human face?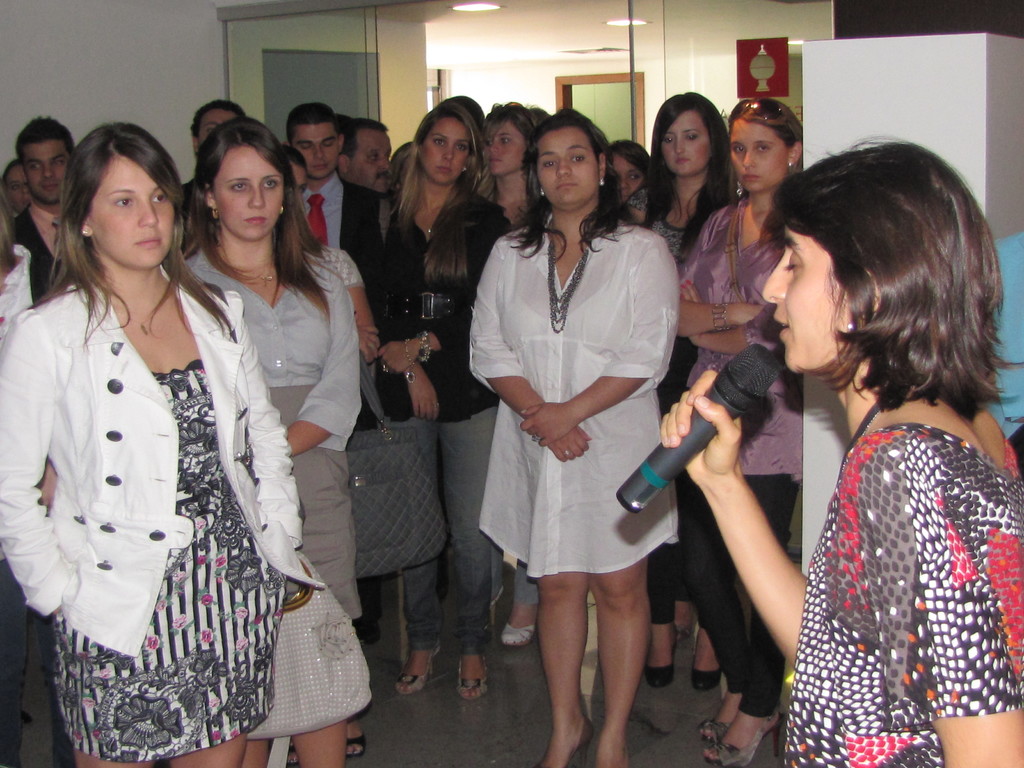
Rect(483, 122, 522, 173)
